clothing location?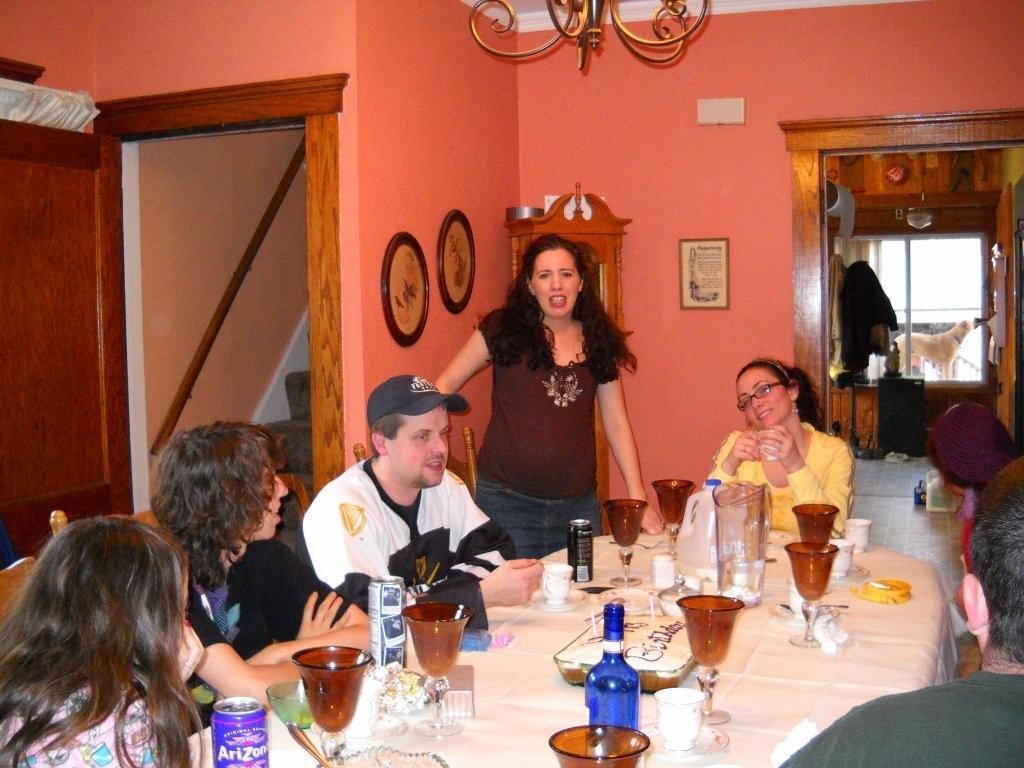
(469,303,617,561)
